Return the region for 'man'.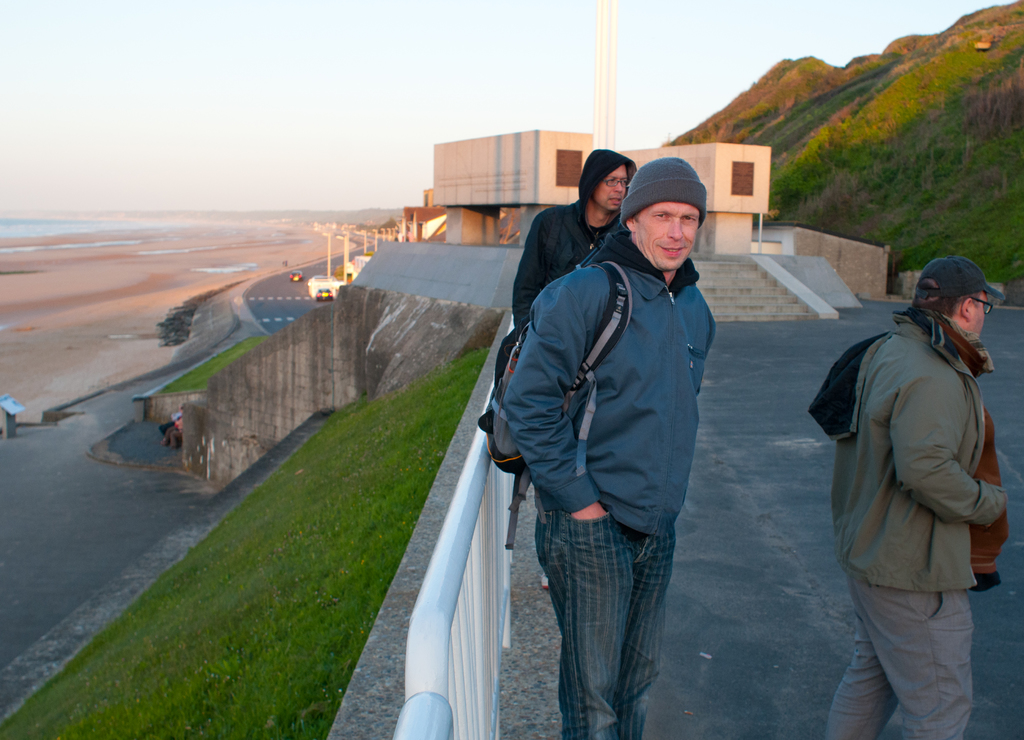
(803, 258, 1011, 739).
